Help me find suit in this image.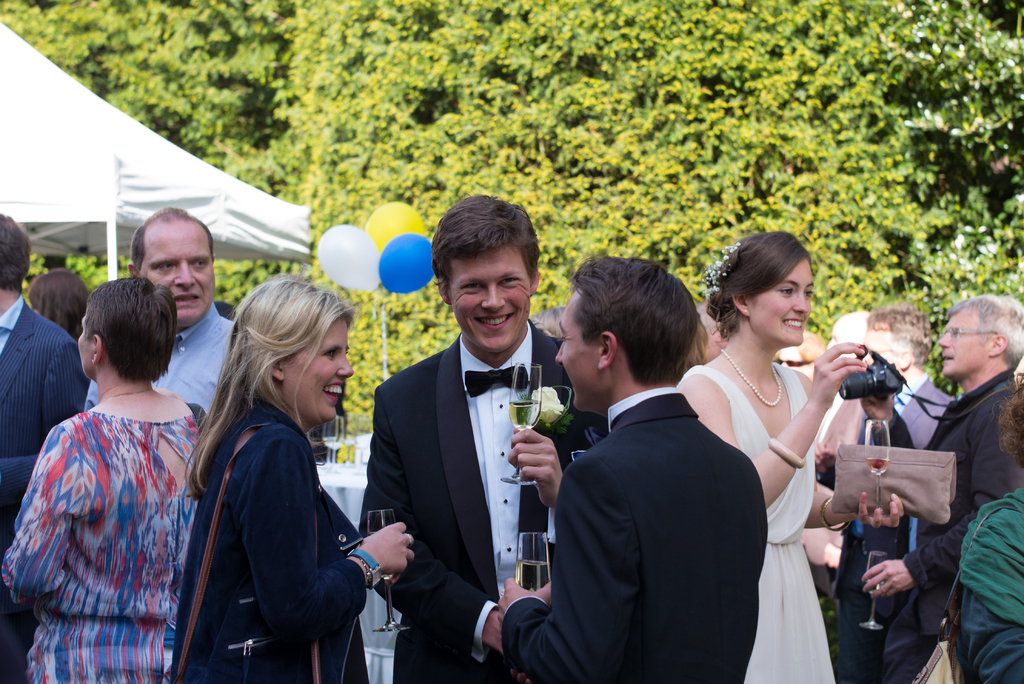
Found it: bbox=(834, 379, 947, 683).
